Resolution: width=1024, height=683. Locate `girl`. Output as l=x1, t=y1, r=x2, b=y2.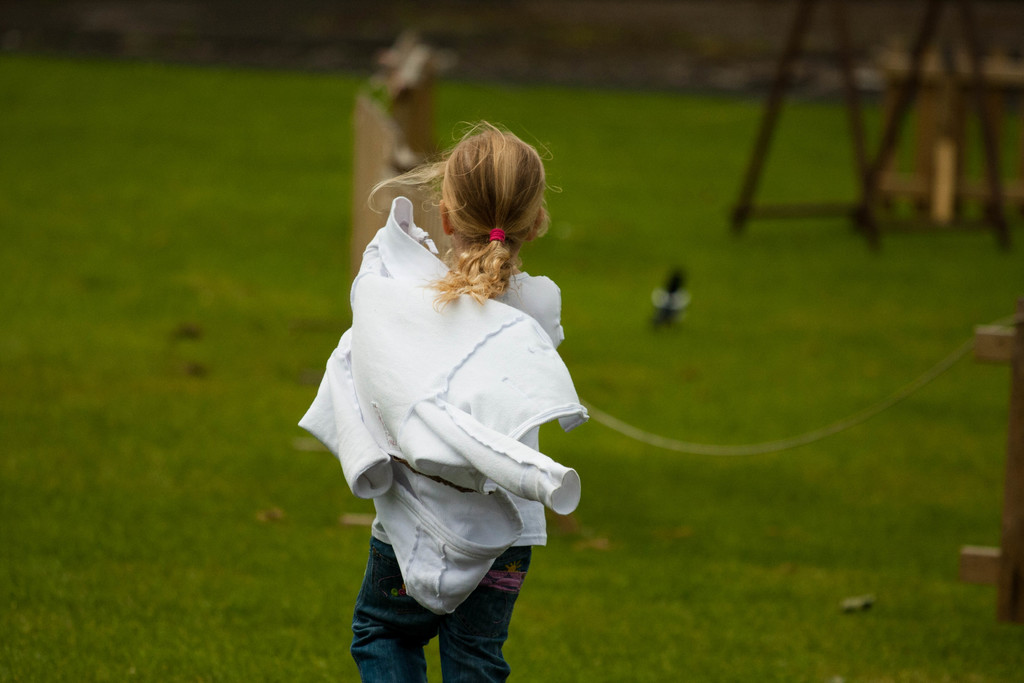
l=294, t=124, r=579, b=682.
